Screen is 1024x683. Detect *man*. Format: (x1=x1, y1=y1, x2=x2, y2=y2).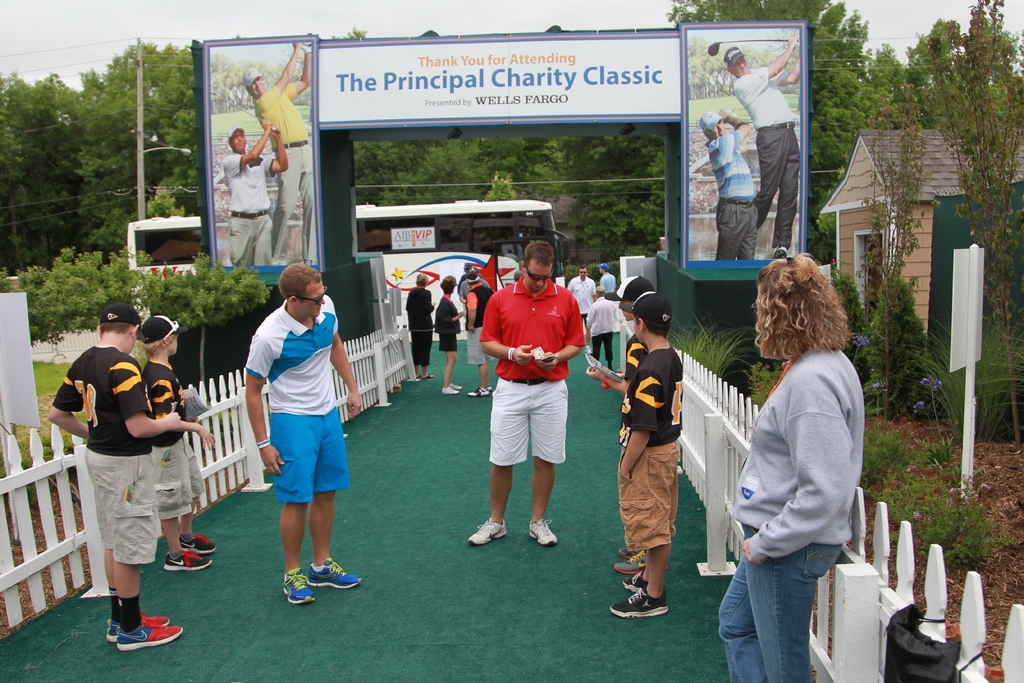
(x1=459, y1=273, x2=500, y2=397).
